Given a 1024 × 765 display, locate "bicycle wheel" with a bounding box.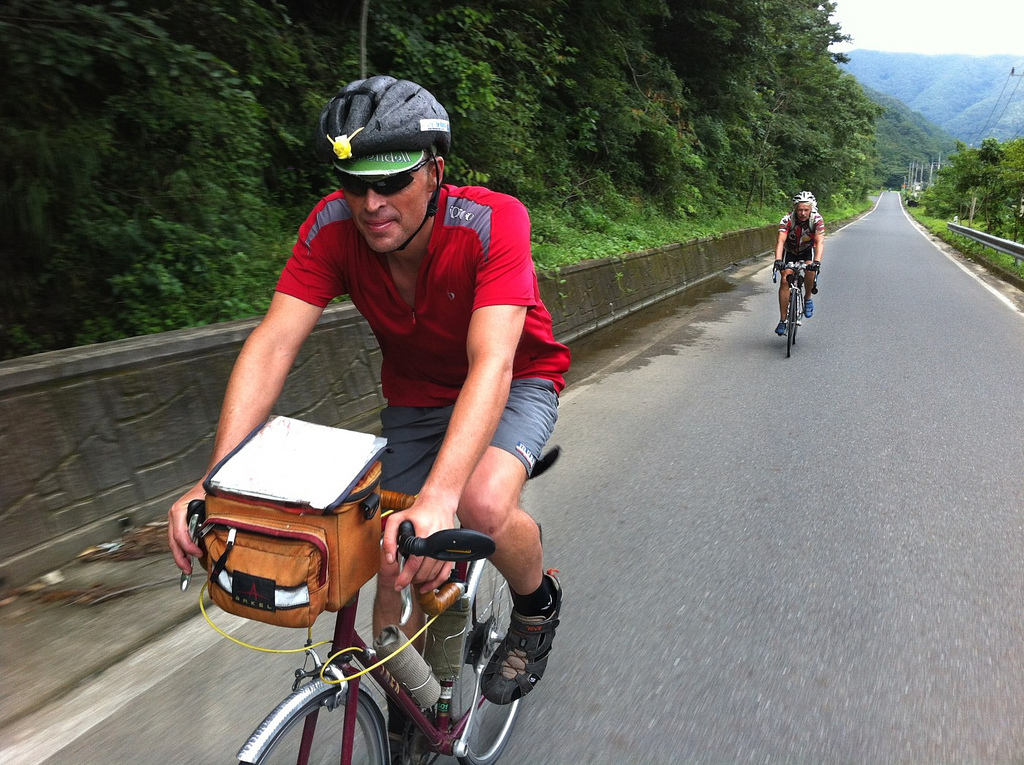
Located: bbox=[781, 291, 793, 353].
